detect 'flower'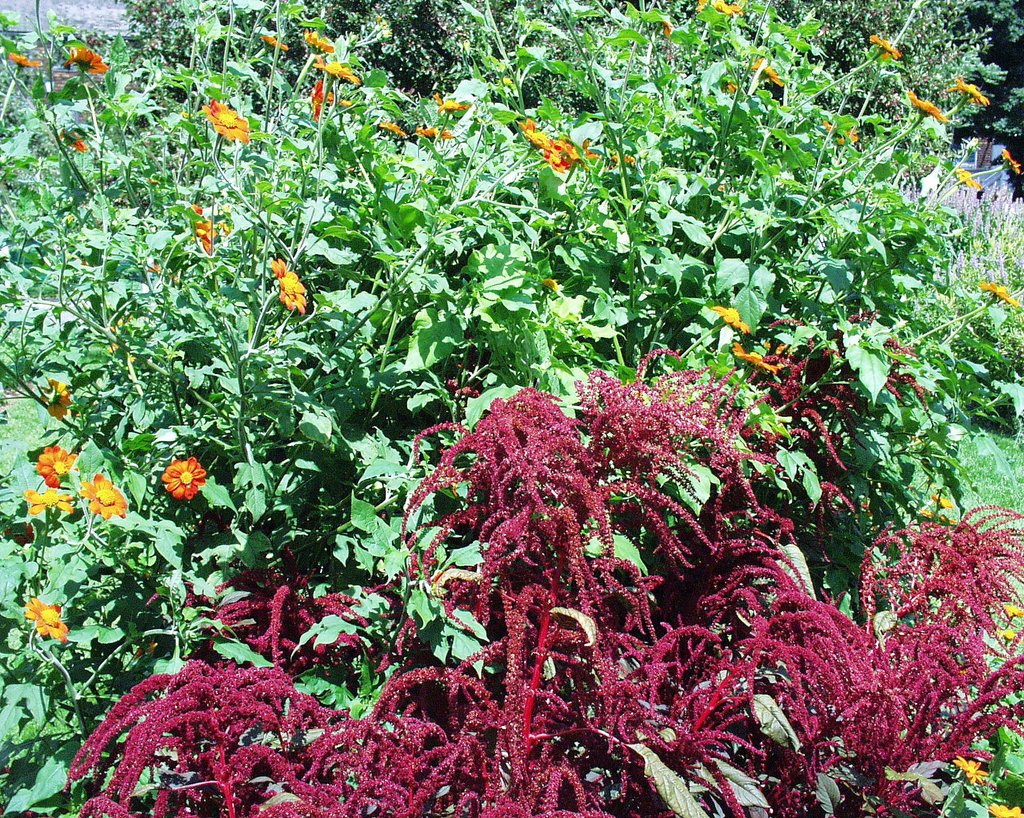
{"x1": 19, "y1": 593, "x2": 74, "y2": 641}
